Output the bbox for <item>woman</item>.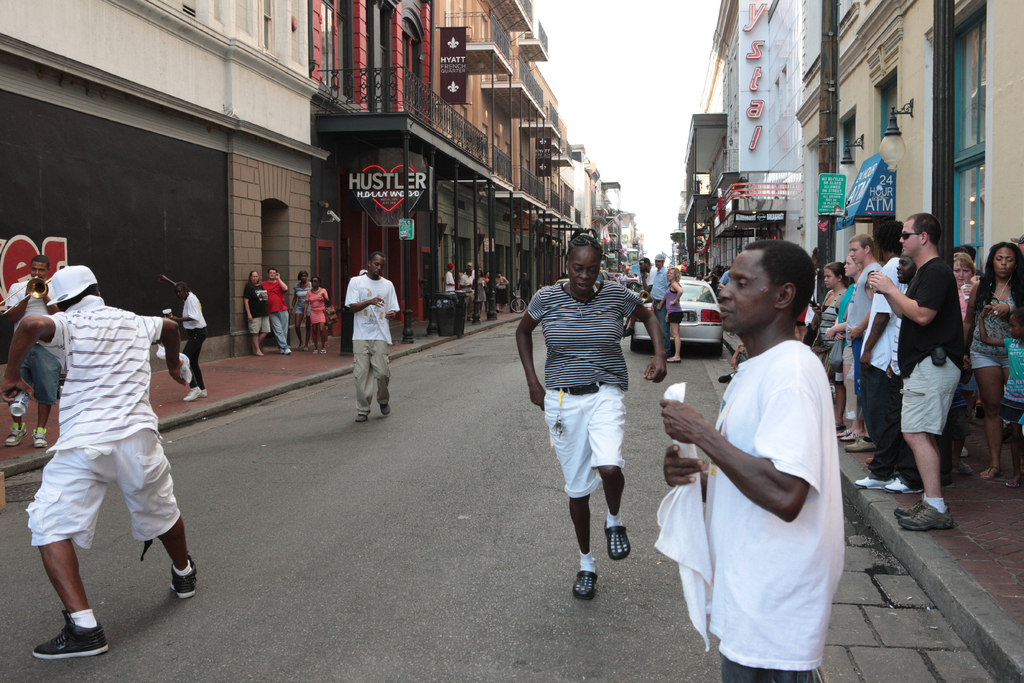
305/277/330/356.
